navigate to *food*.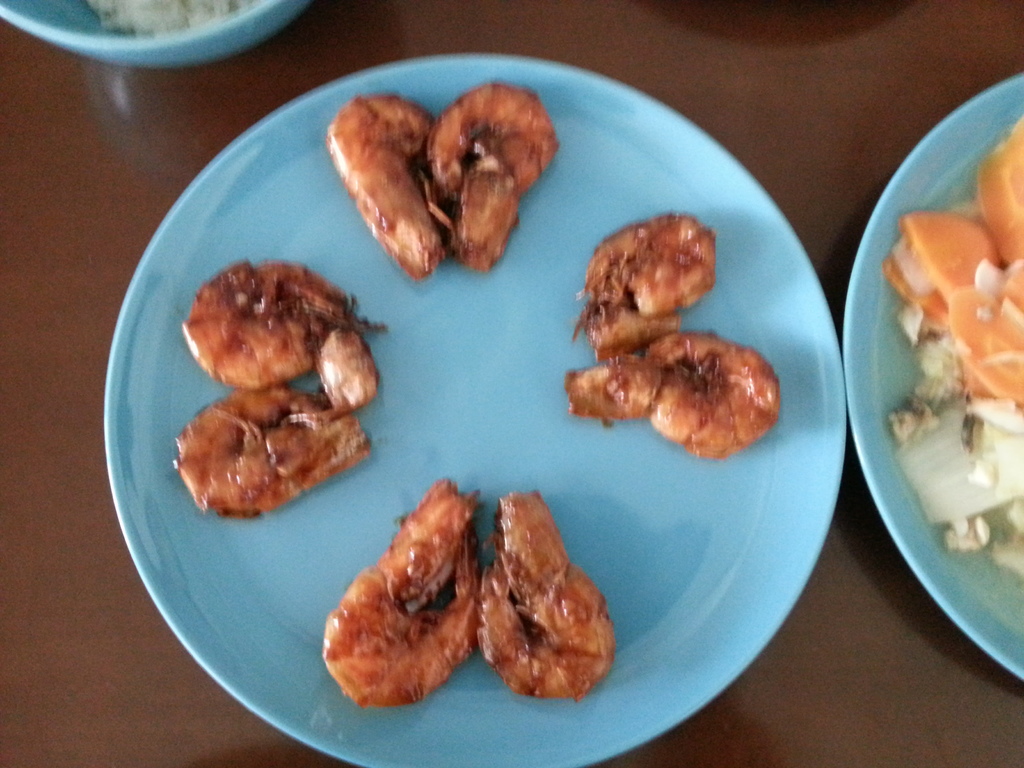
Navigation target: rect(417, 82, 561, 273).
